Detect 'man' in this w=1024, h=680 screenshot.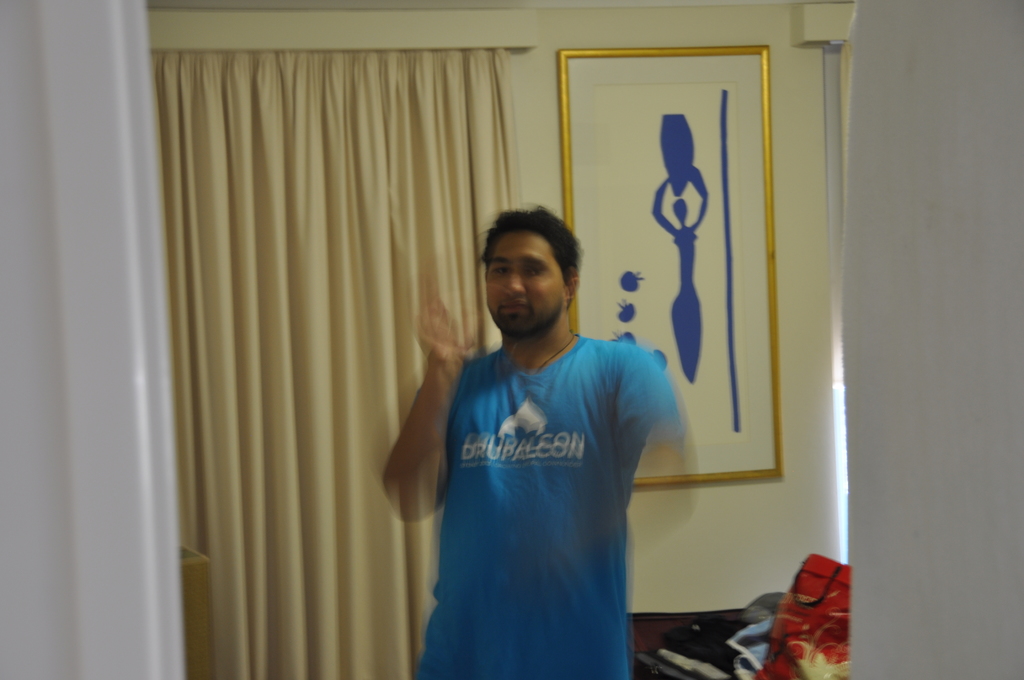
Detection: box(397, 202, 693, 668).
